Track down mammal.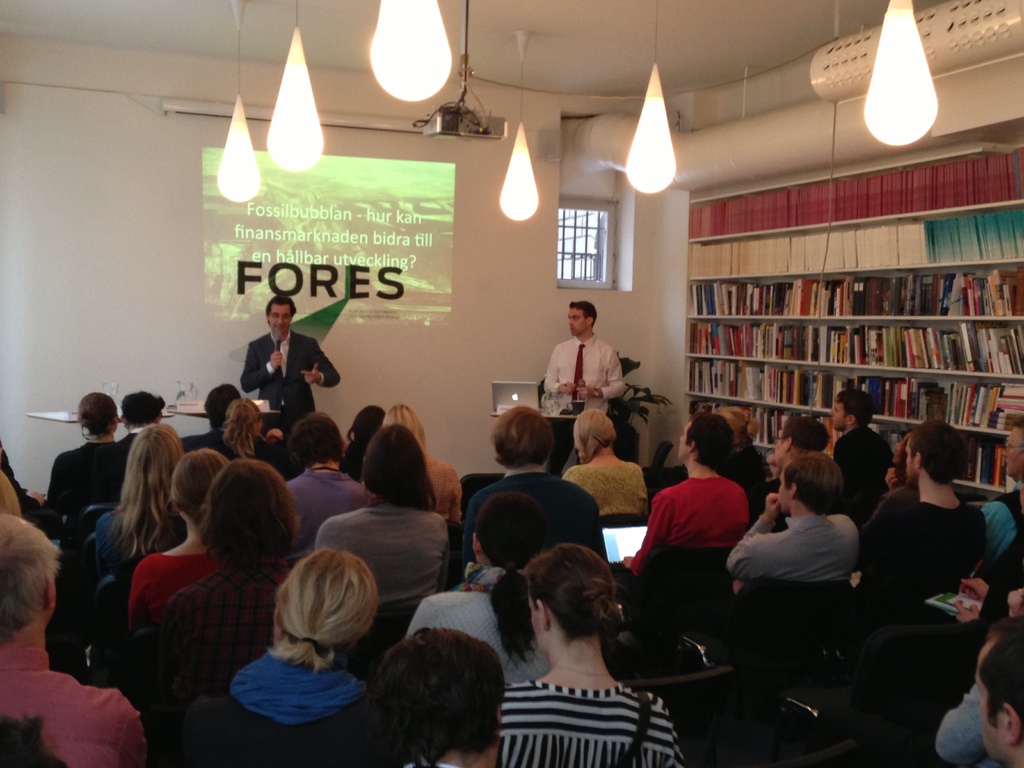
Tracked to select_region(725, 451, 856, 608).
